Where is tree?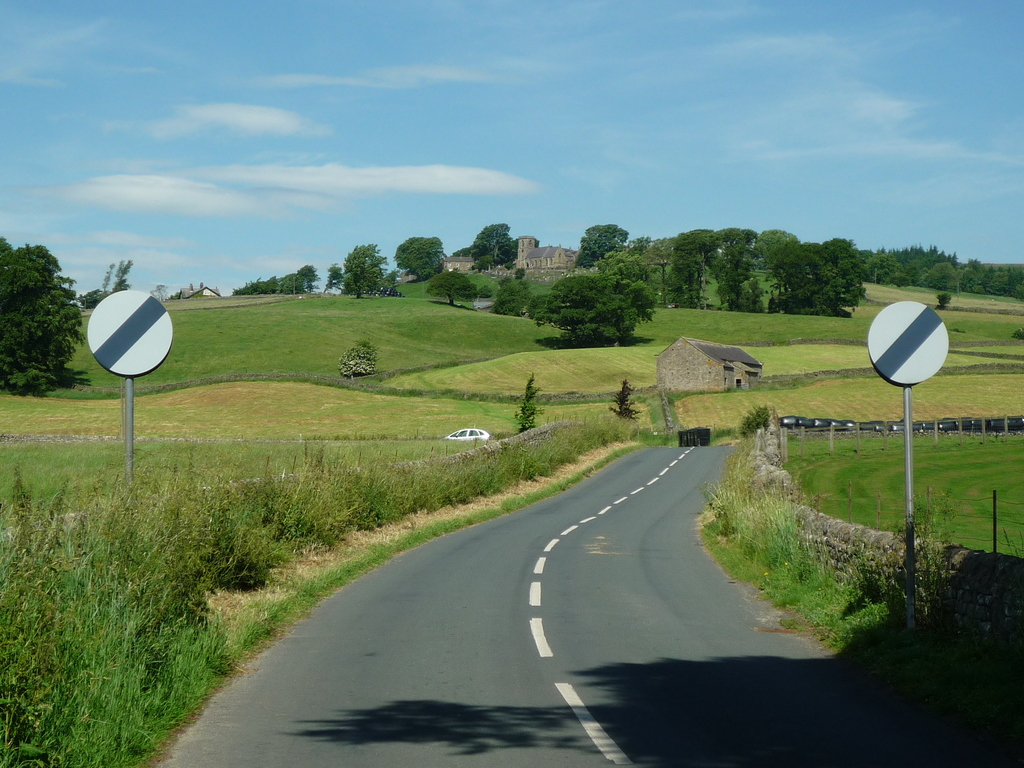
region(392, 234, 430, 259).
